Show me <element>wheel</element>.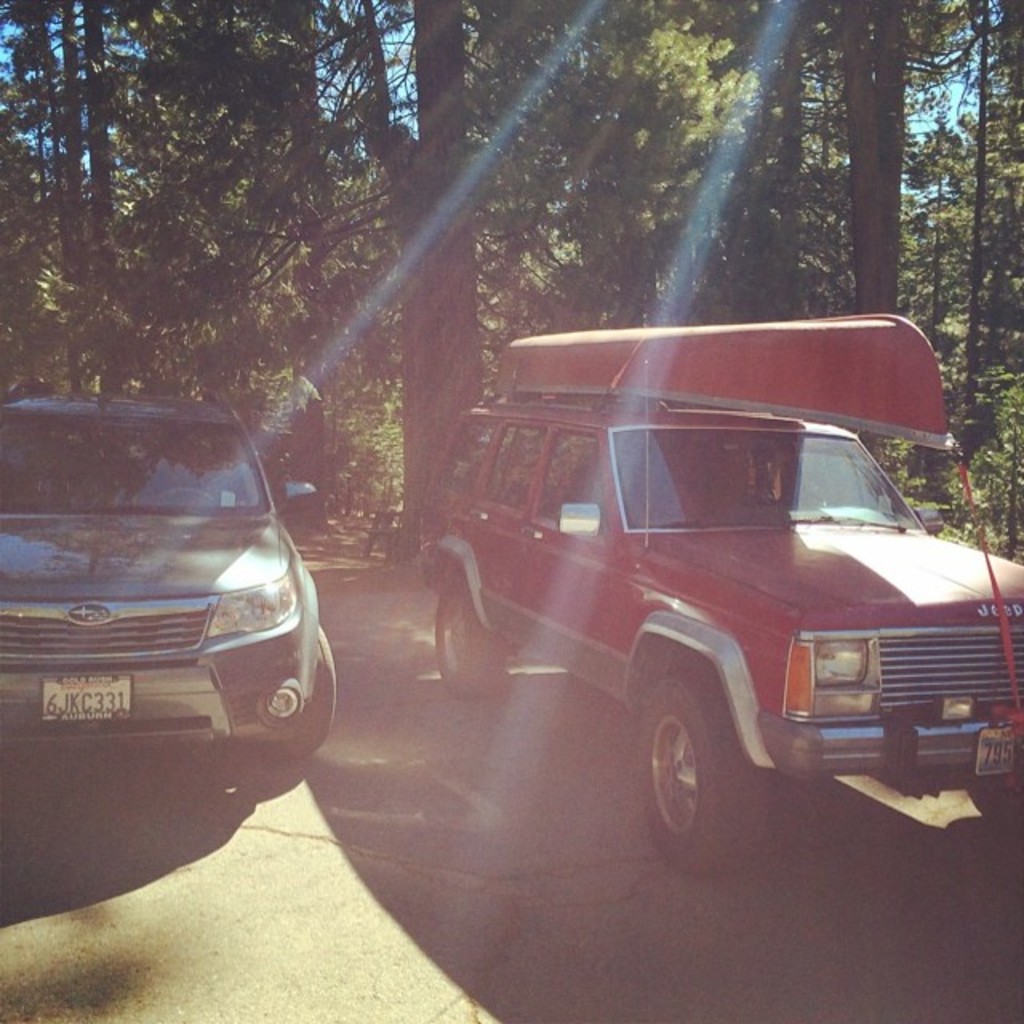
<element>wheel</element> is here: <region>264, 616, 339, 768</region>.
